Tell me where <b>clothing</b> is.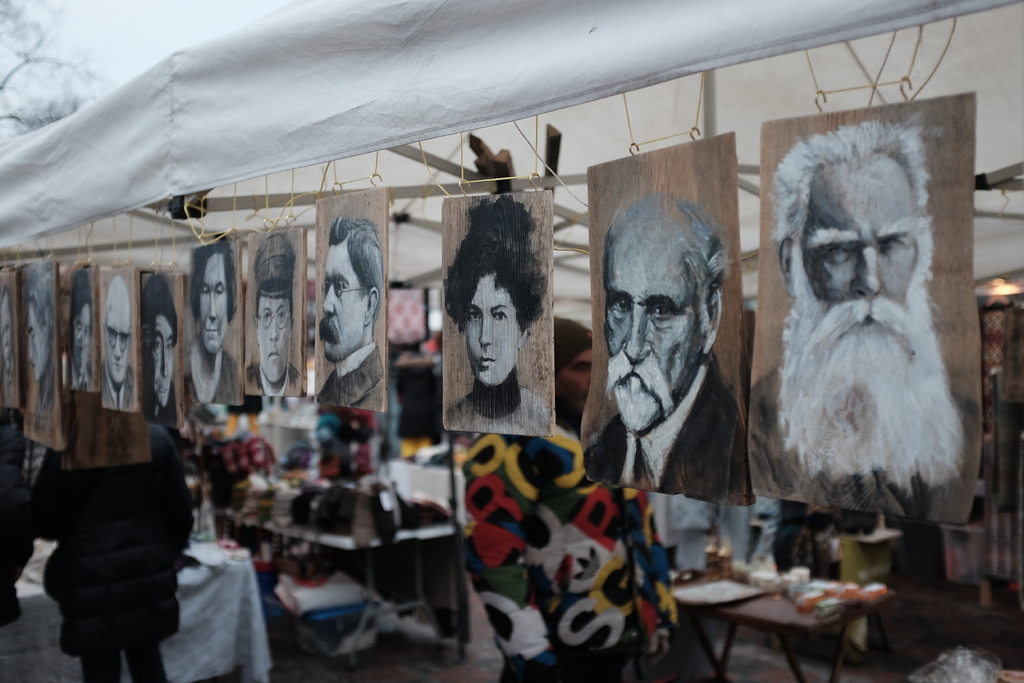
<b>clothing</b> is at l=320, t=337, r=383, b=411.
